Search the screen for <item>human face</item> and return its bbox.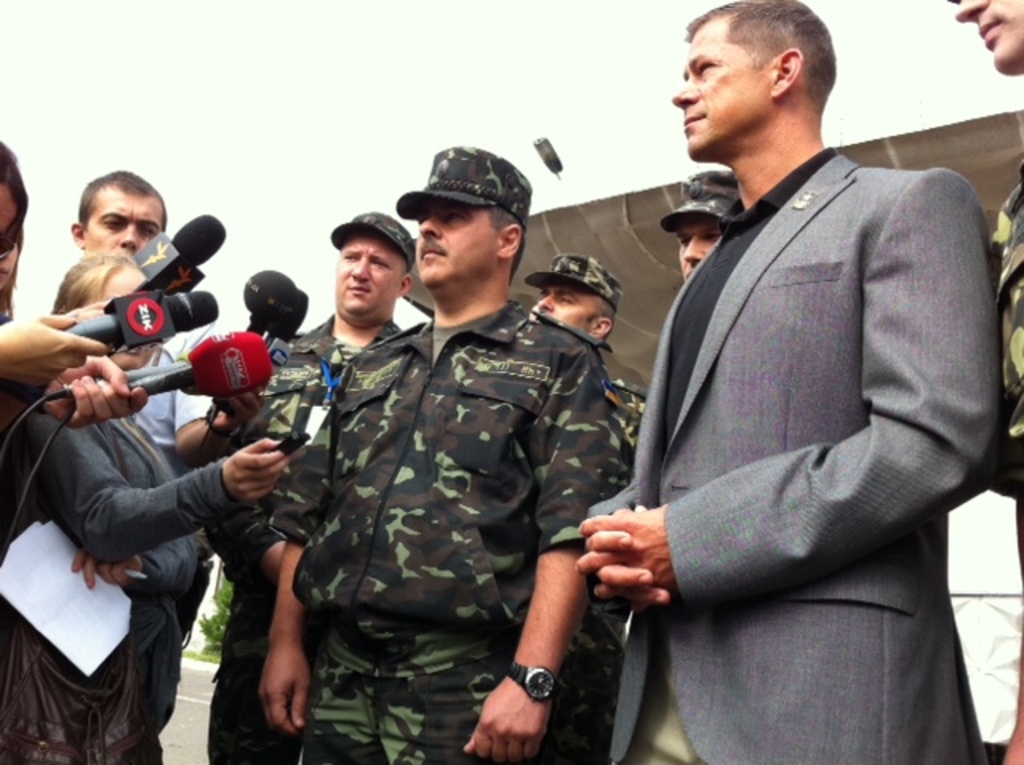
Found: BBox(418, 202, 502, 286).
